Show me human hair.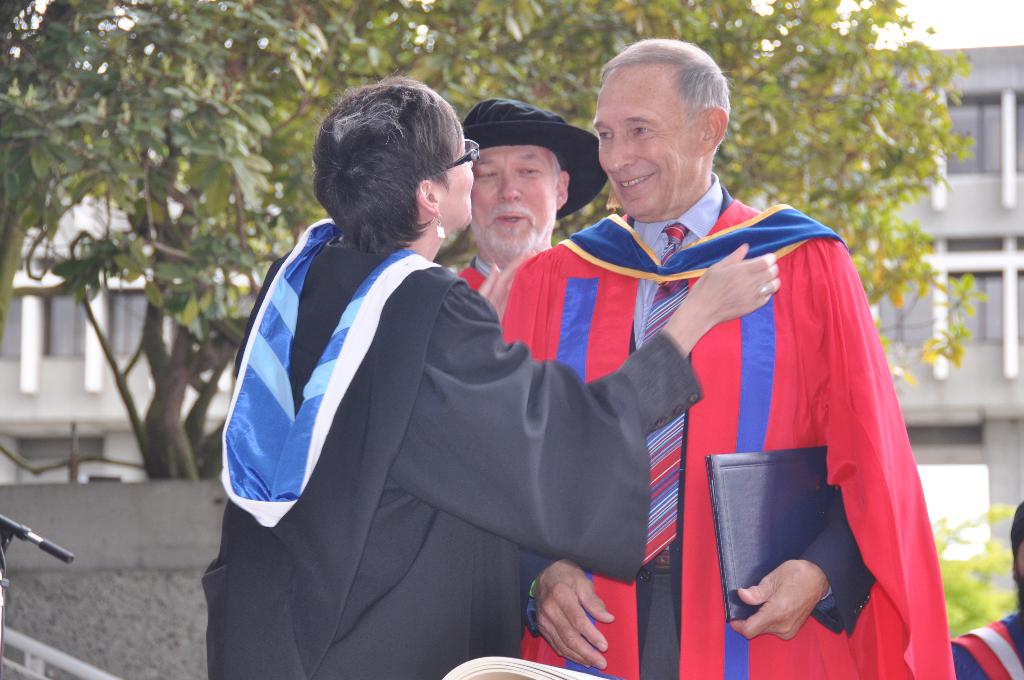
human hair is here: bbox=(319, 76, 472, 261).
